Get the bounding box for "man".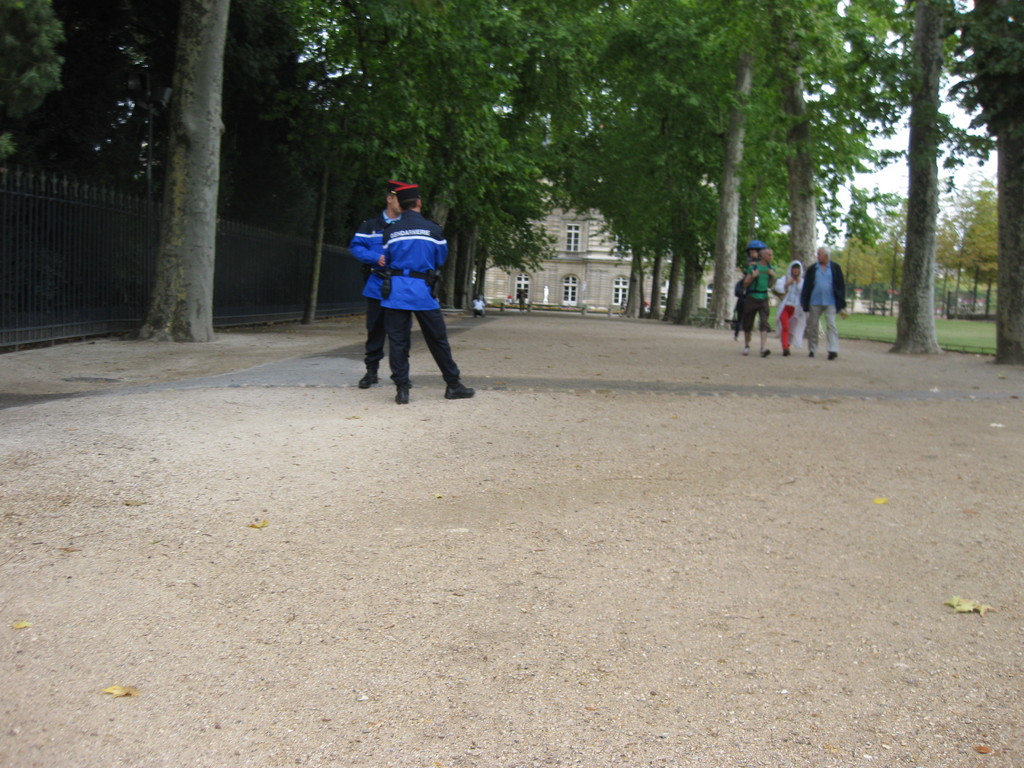
[x1=387, y1=182, x2=478, y2=410].
